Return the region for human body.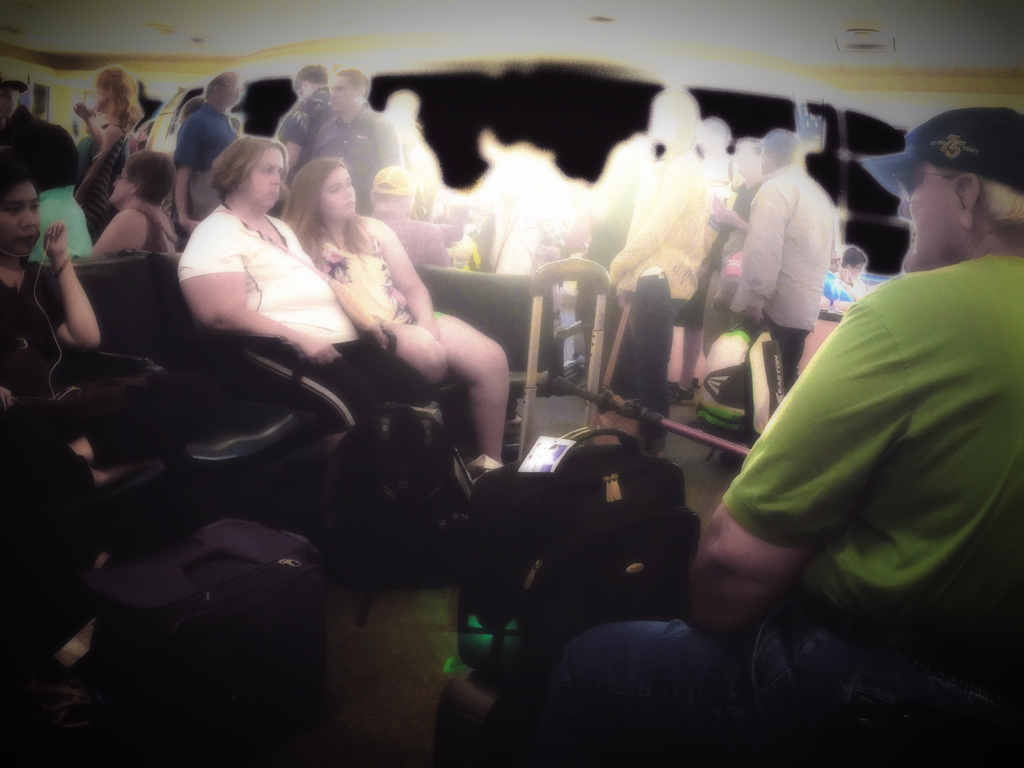
{"x1": 691, "y1": 136, "x2": 757, "y2": 362}.
